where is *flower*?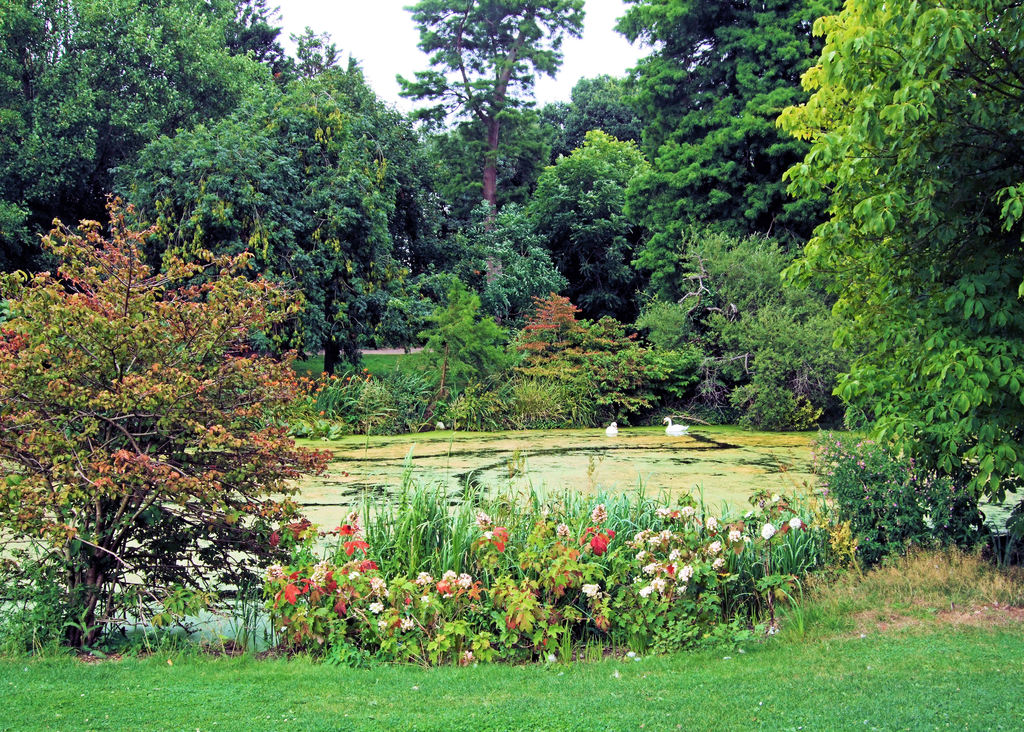
484,530,493,539.
